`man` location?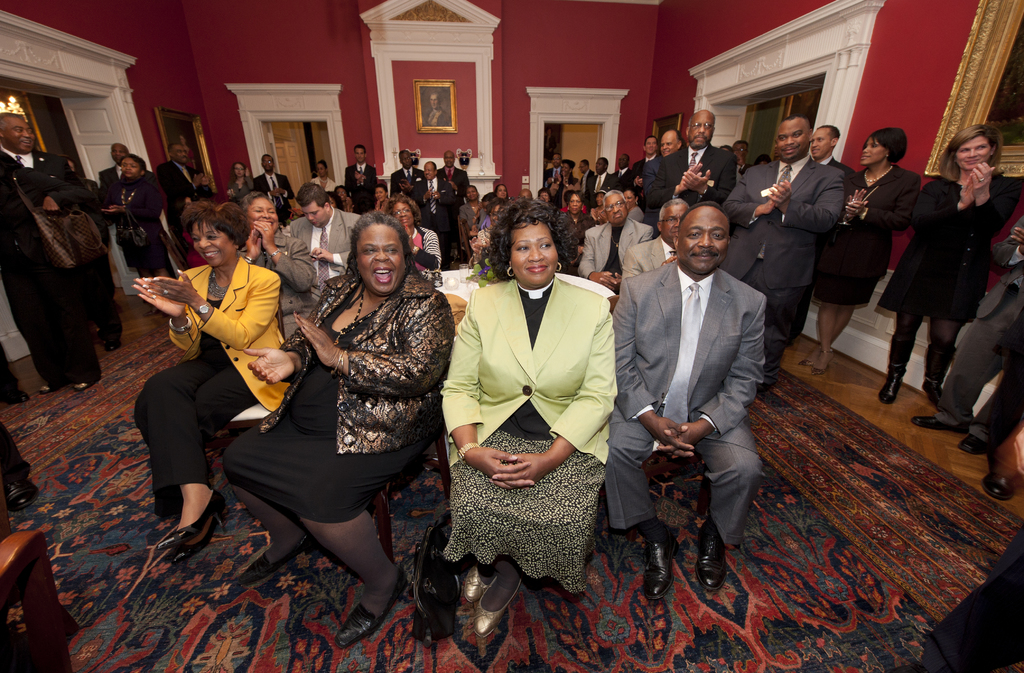
[x1=415, y1=158, x2=441, y2=246]
